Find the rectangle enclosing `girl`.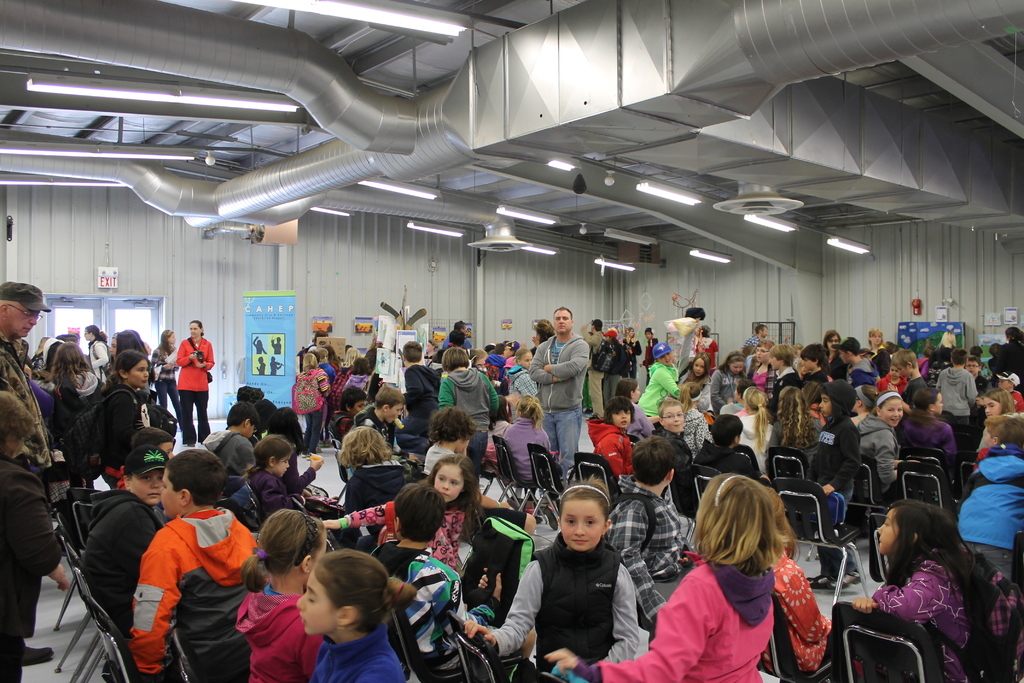
detection(295, 548, 417, 682).
